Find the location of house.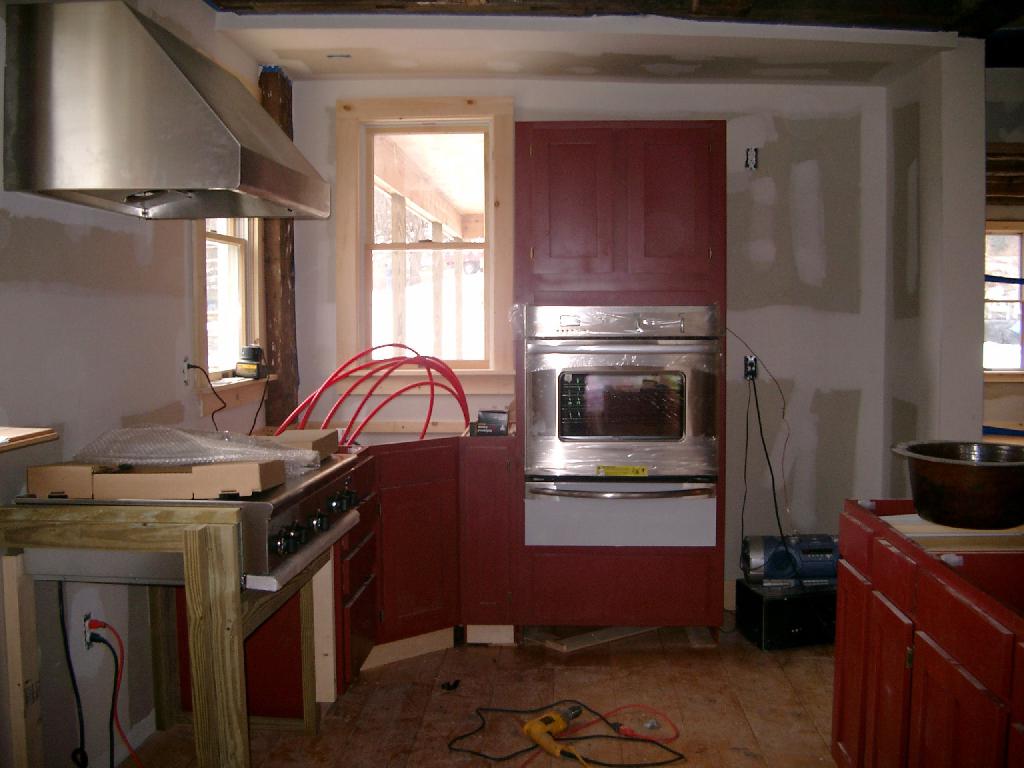
Location: x1=47 y1=0 x2=1023 y2=729.
